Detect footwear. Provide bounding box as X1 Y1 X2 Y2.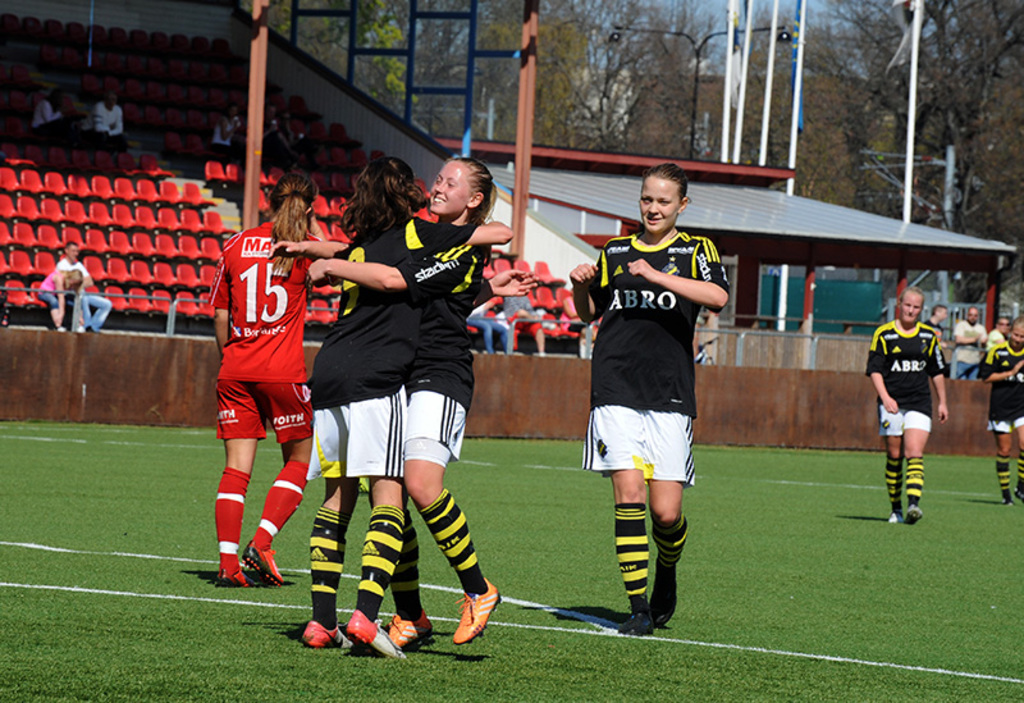
1014 488 1023 498.
